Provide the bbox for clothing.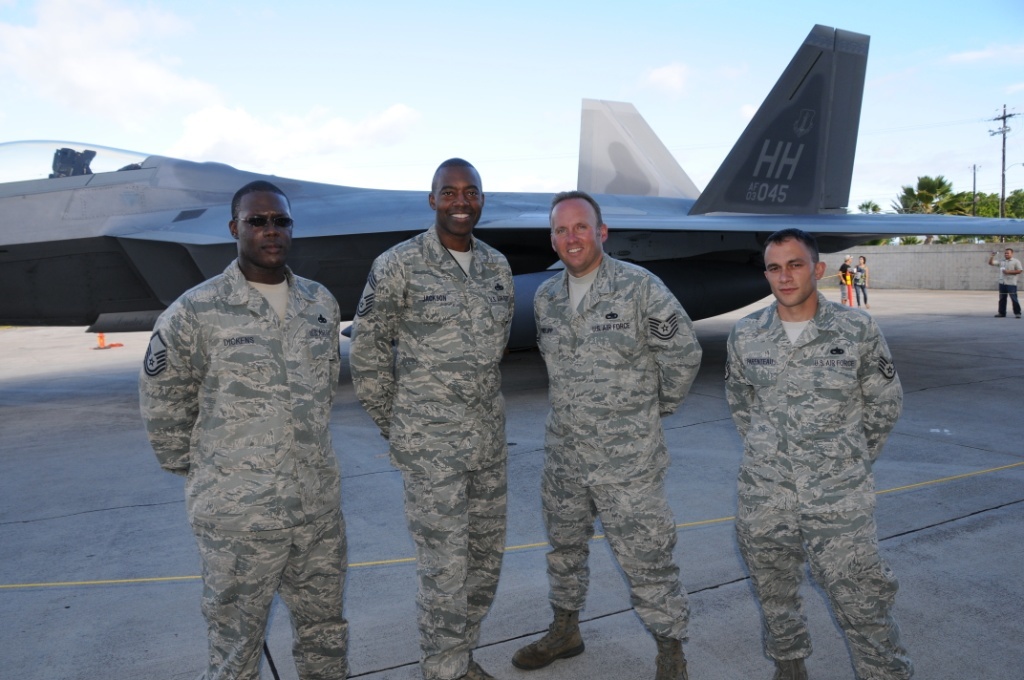
rect(533, 254, 707, 643).
